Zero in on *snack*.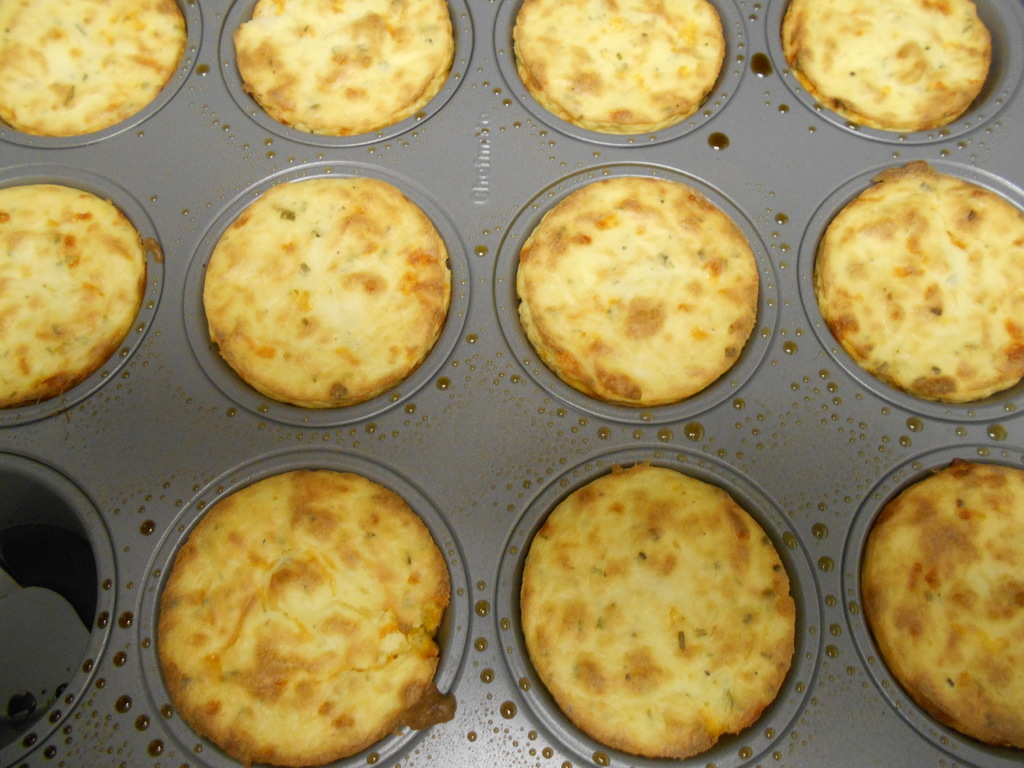
Zeroed in: [left=232, top=0, right=452, bottom=143].
